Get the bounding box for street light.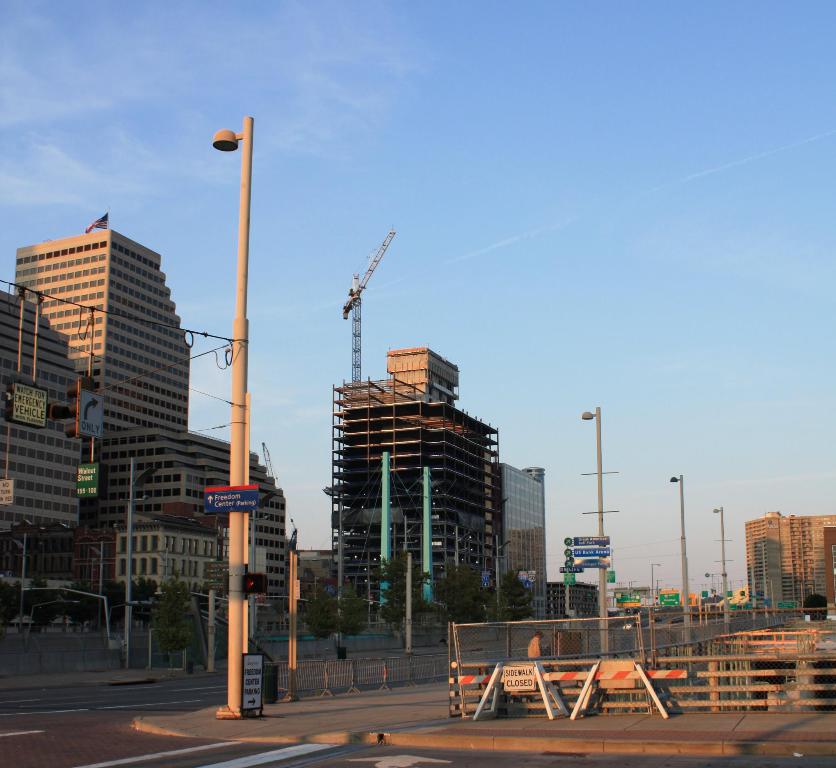
[x1=808, y1=583, x2=813, y2=597].
